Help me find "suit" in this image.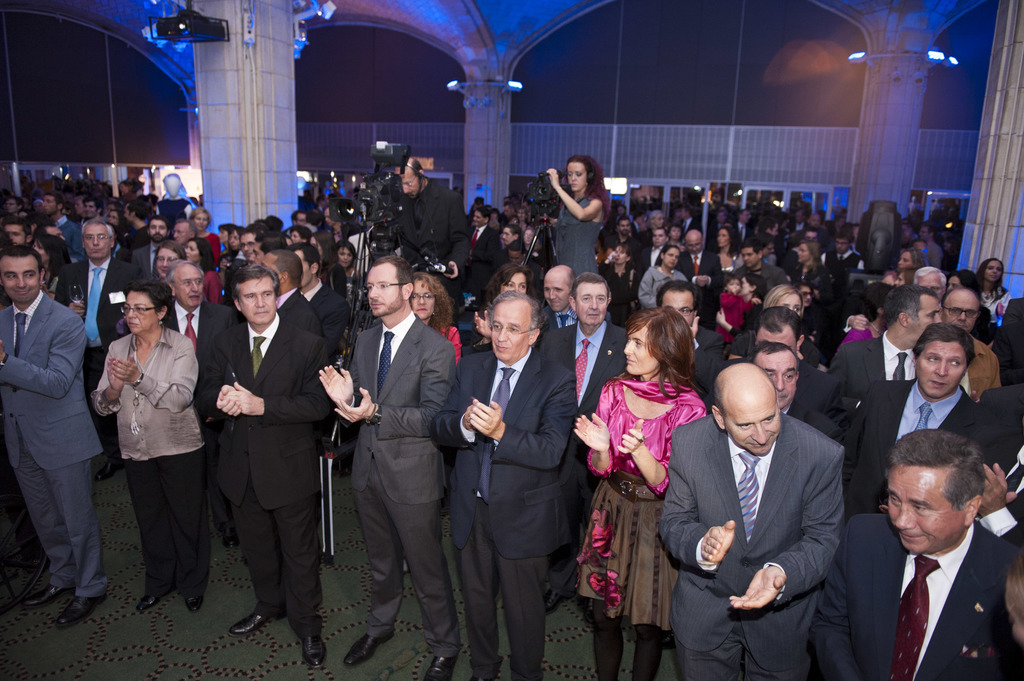
Found it: x1=131 y1=242 x2=158 y2=275.
